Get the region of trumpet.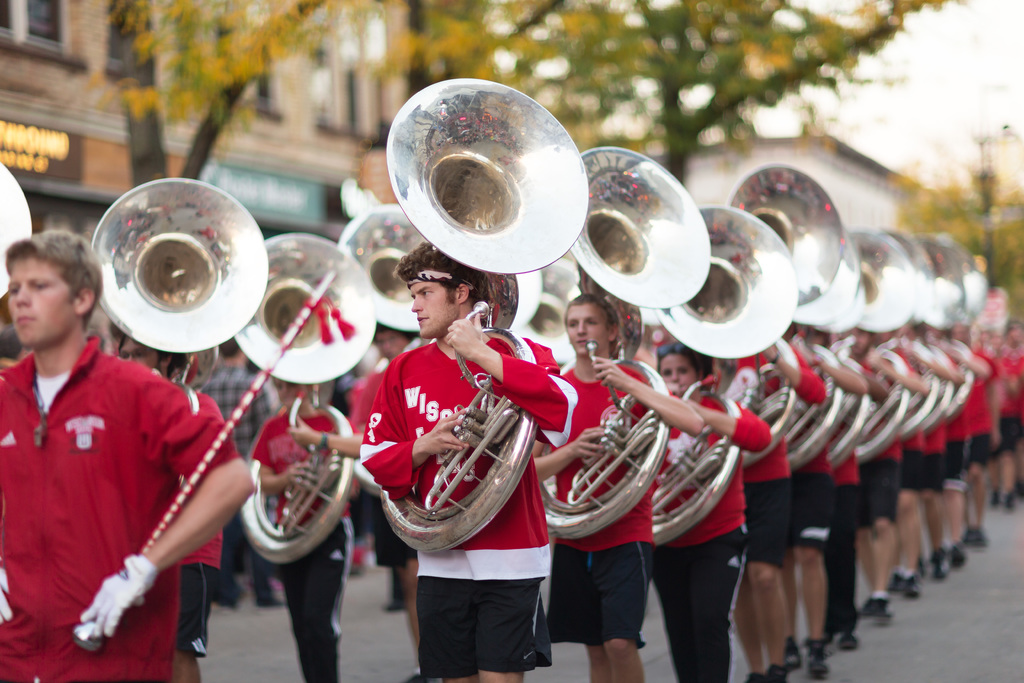
Rect(378, 73, 593, 572).
